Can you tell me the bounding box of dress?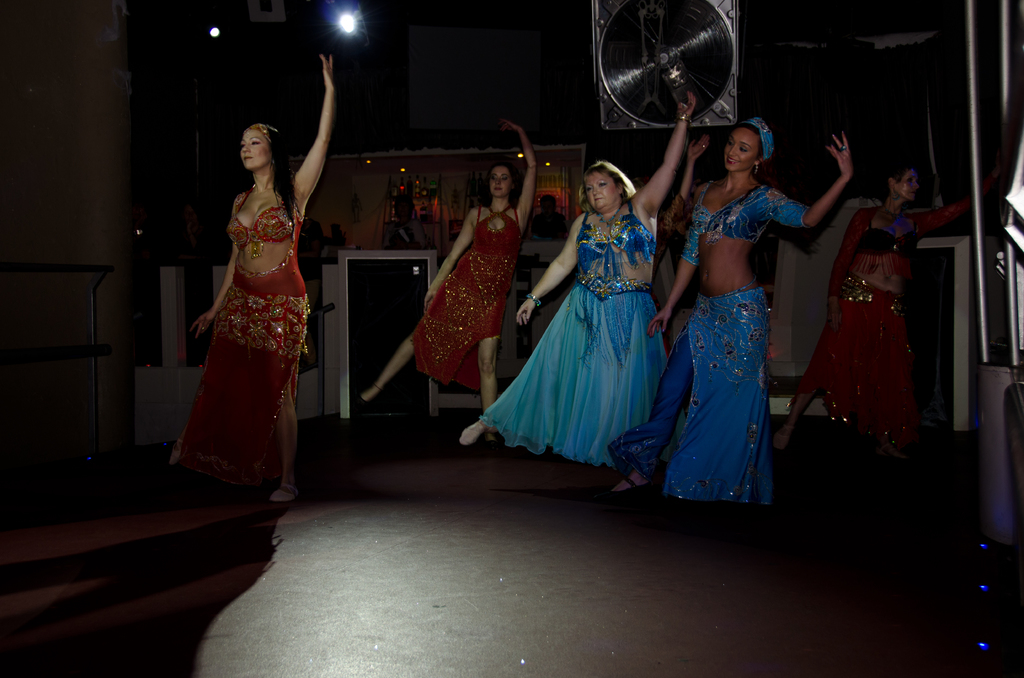
region(159, 170, 326, 494).
